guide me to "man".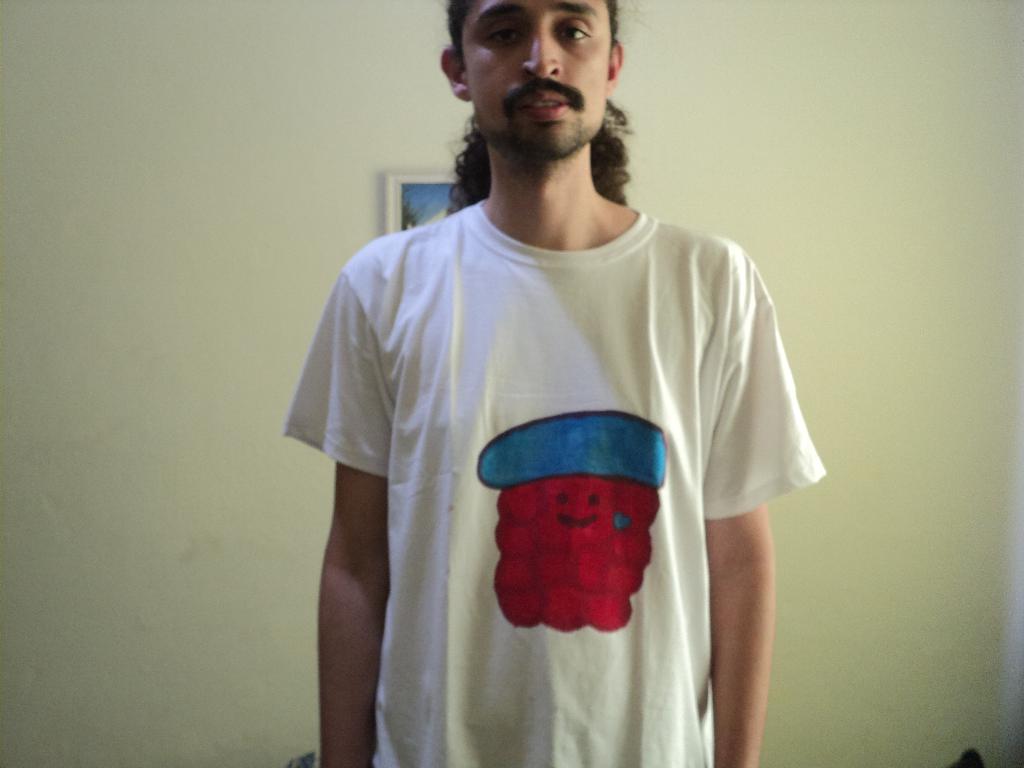
Guidance: l=271, t=0, r=818, b=767.
